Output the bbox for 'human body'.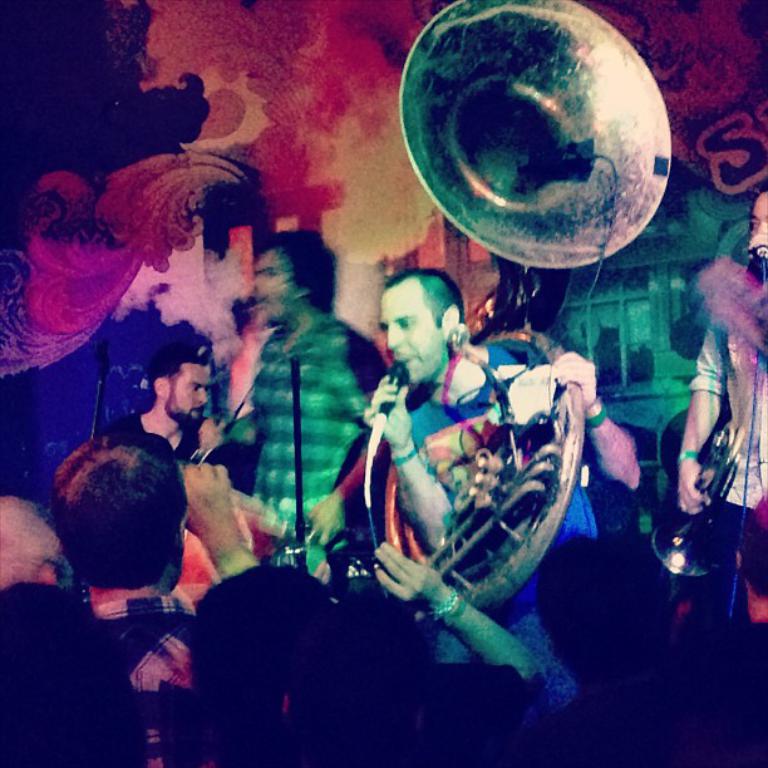
locate(671, 261, 767, 590).
